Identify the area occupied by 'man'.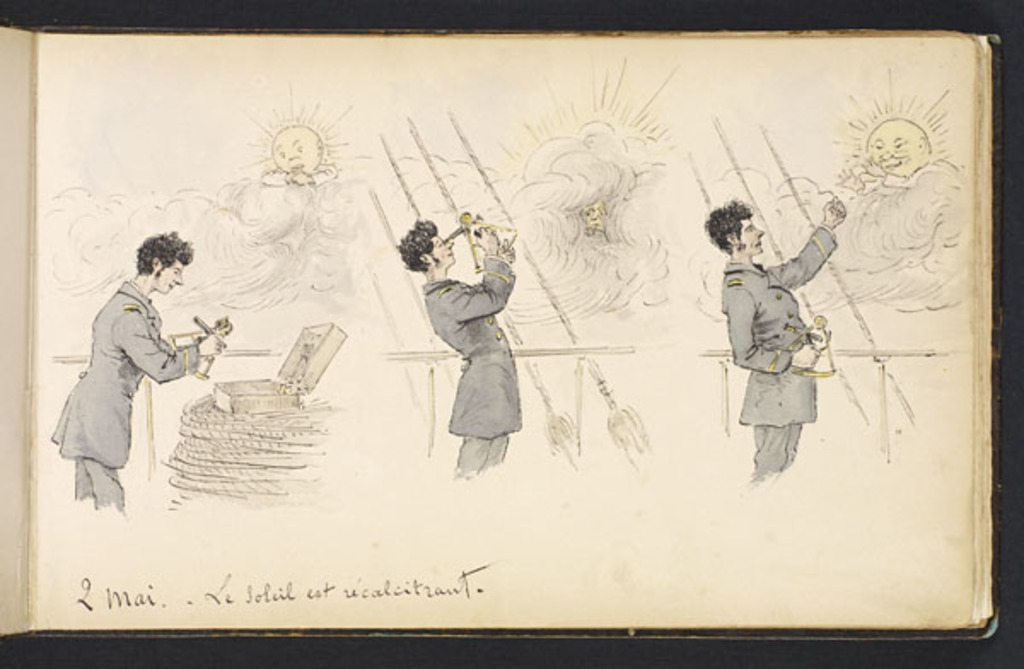
Area: detection(51, 230, 210, 519).
